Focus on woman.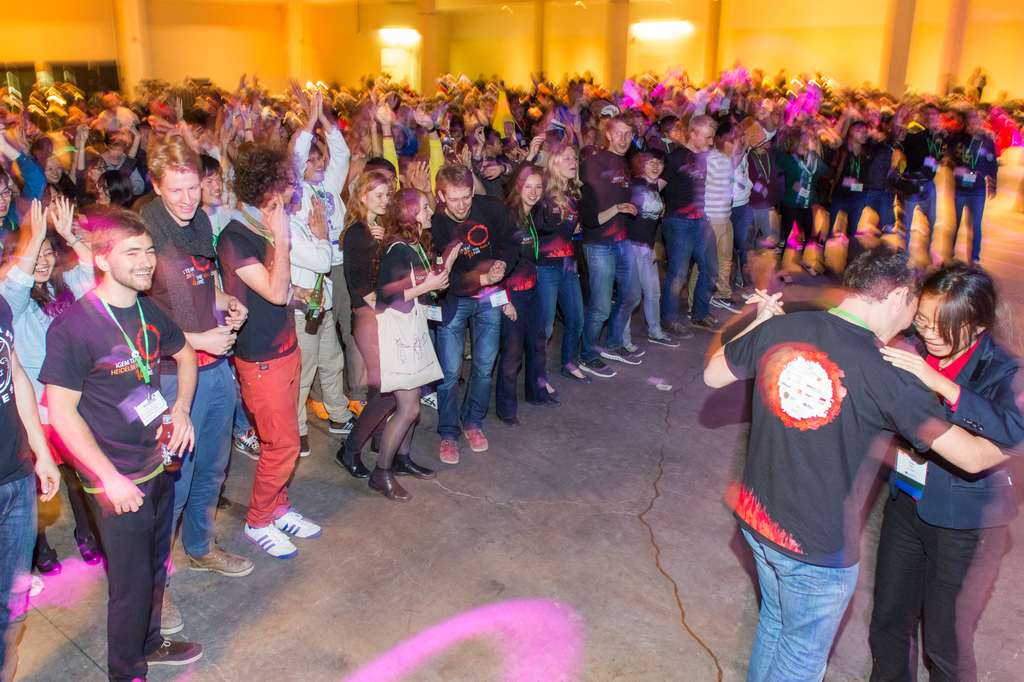
Focused at region(531, 141, 595, 406).
